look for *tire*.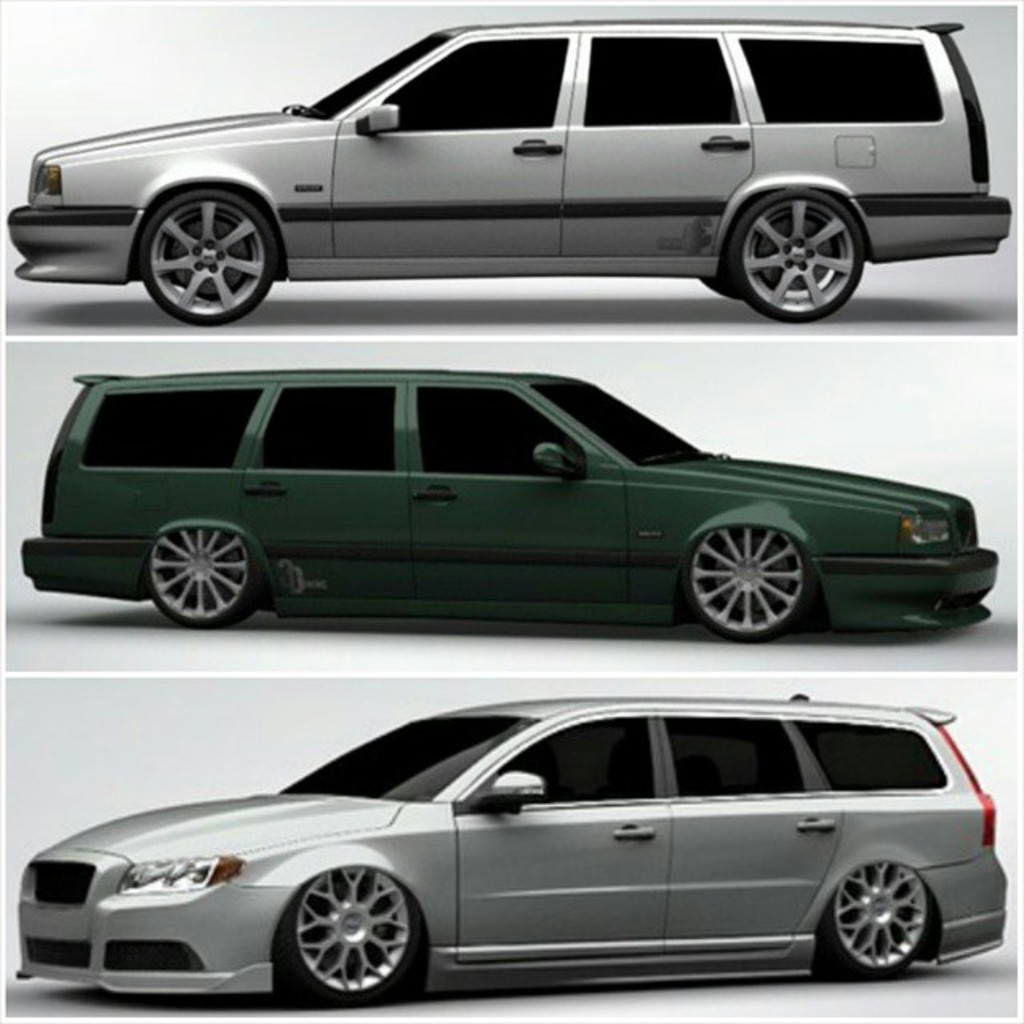
Found: region(677, 526, 811, 638).
